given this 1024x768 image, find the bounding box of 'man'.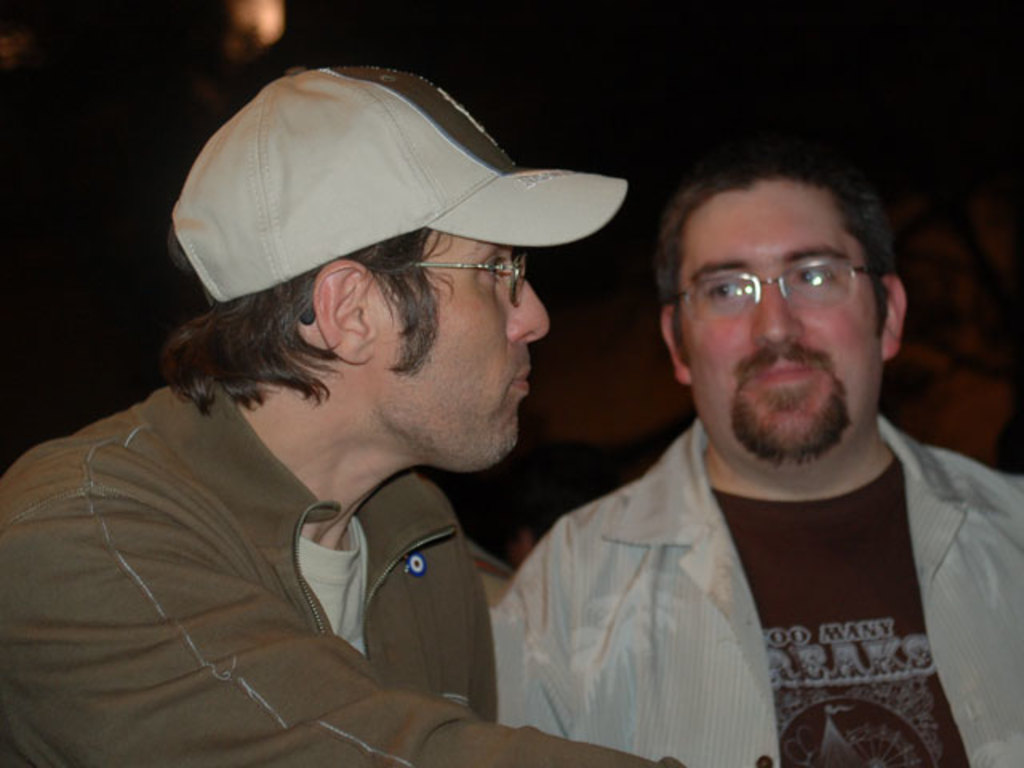
bbox=(0, 54, 685, 766).
